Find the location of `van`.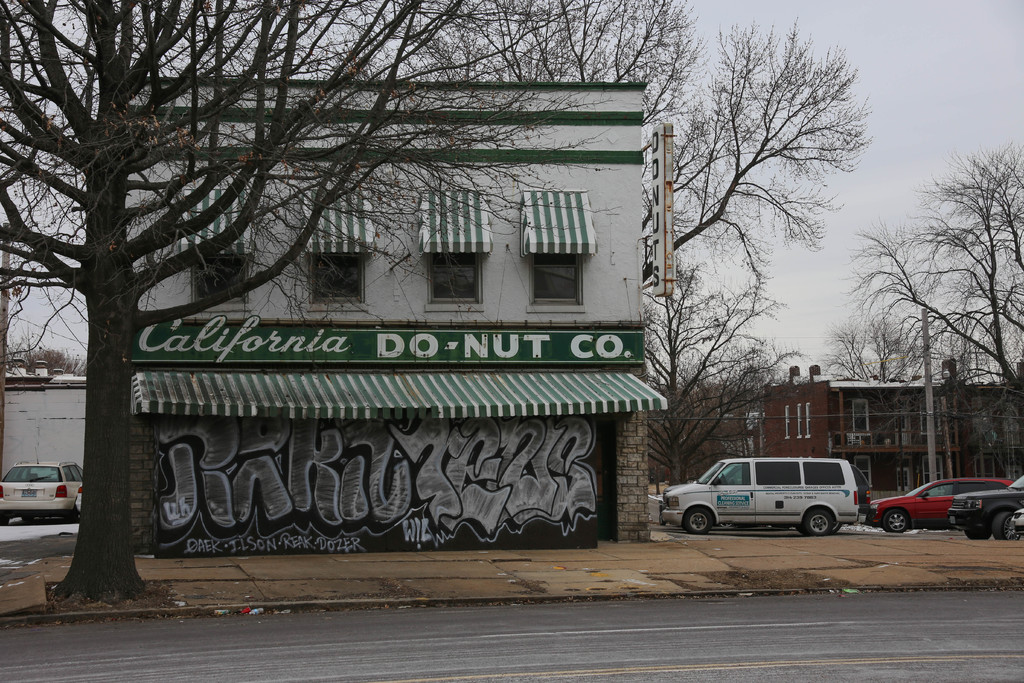
Location: box=[863, 475, 1016, 531].
